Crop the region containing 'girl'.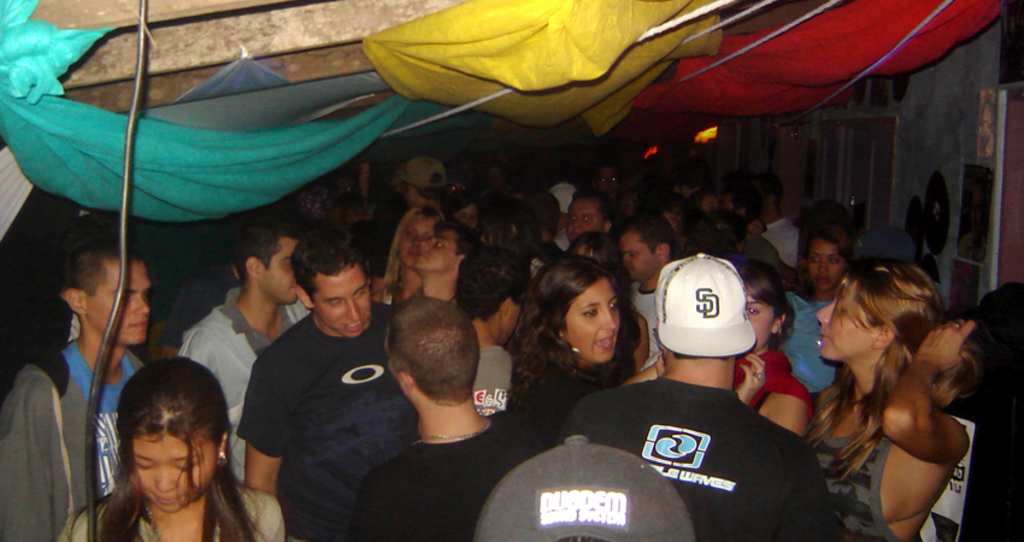
Crop region: pyautogui.locateOnScreen(806, 258, 976, 541).
